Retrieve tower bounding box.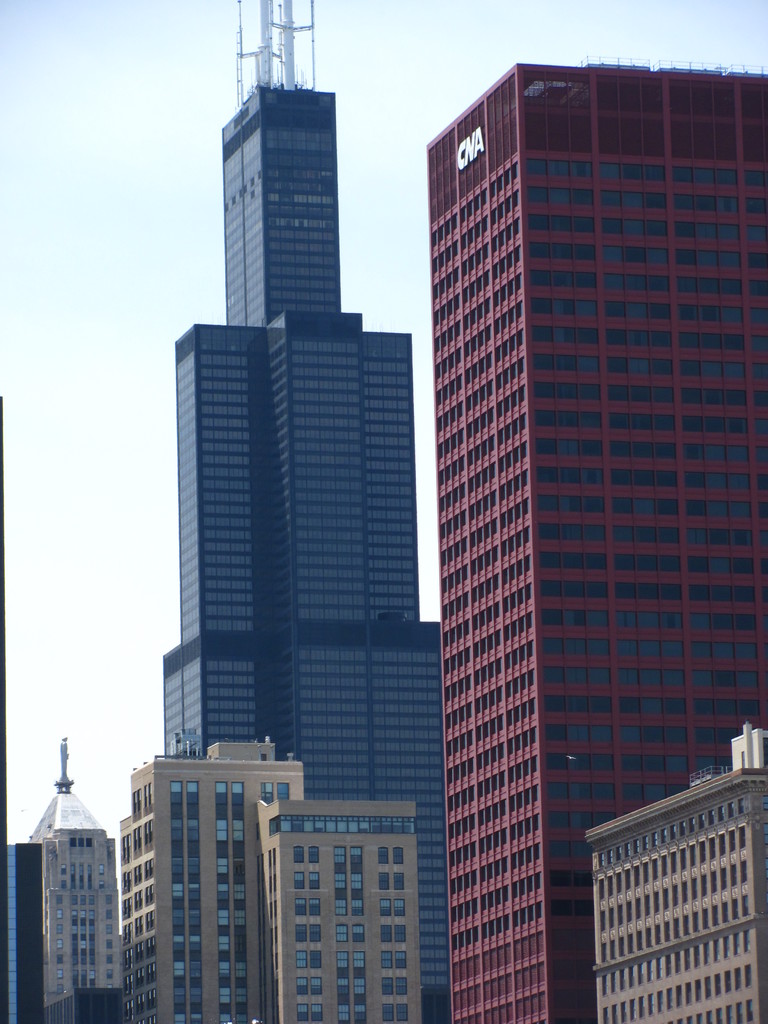
Bounding box: region(138, 31, 454, 936).
